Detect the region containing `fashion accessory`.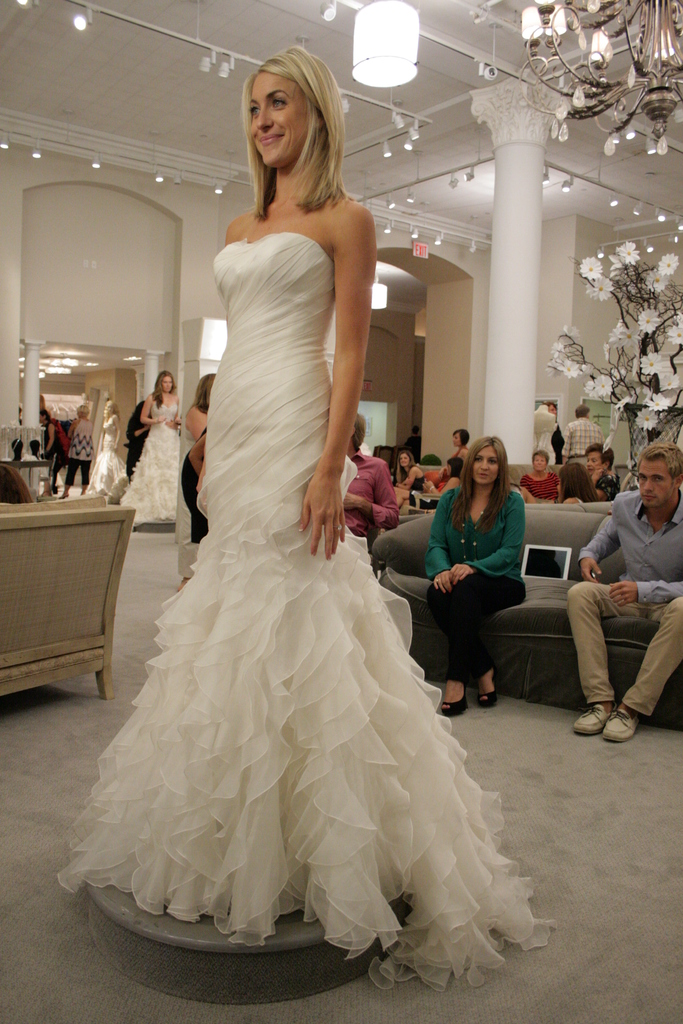
box=[597, 703, 643, 739].
